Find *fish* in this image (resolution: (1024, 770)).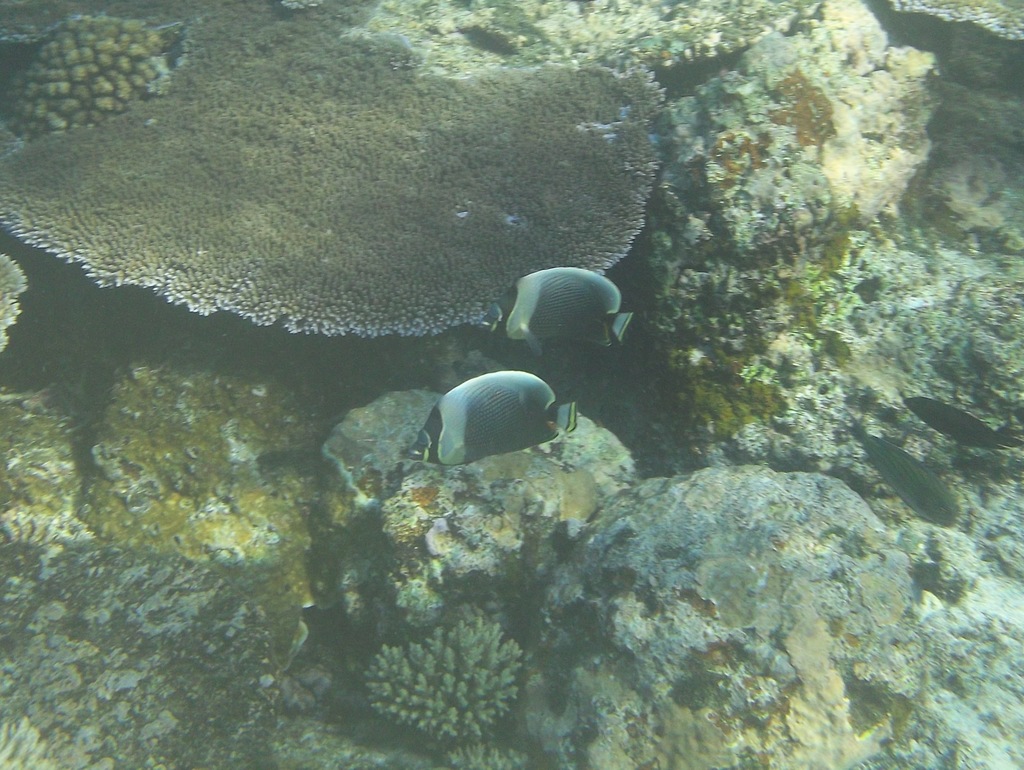
Rect(491, 265, 634, 352).
